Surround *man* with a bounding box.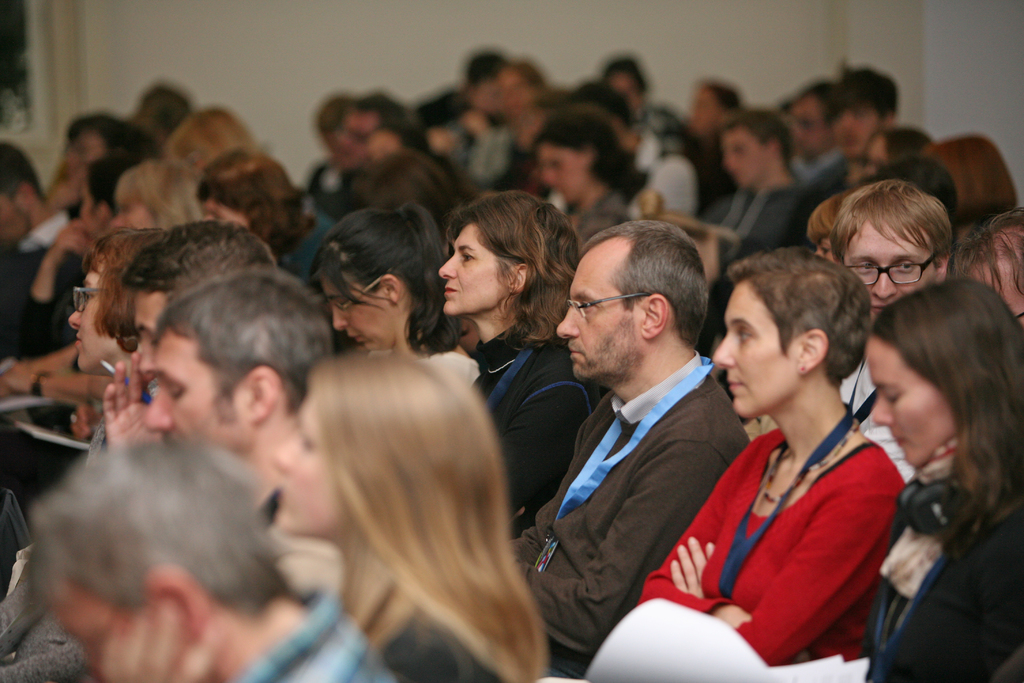
102/220/279/445.
